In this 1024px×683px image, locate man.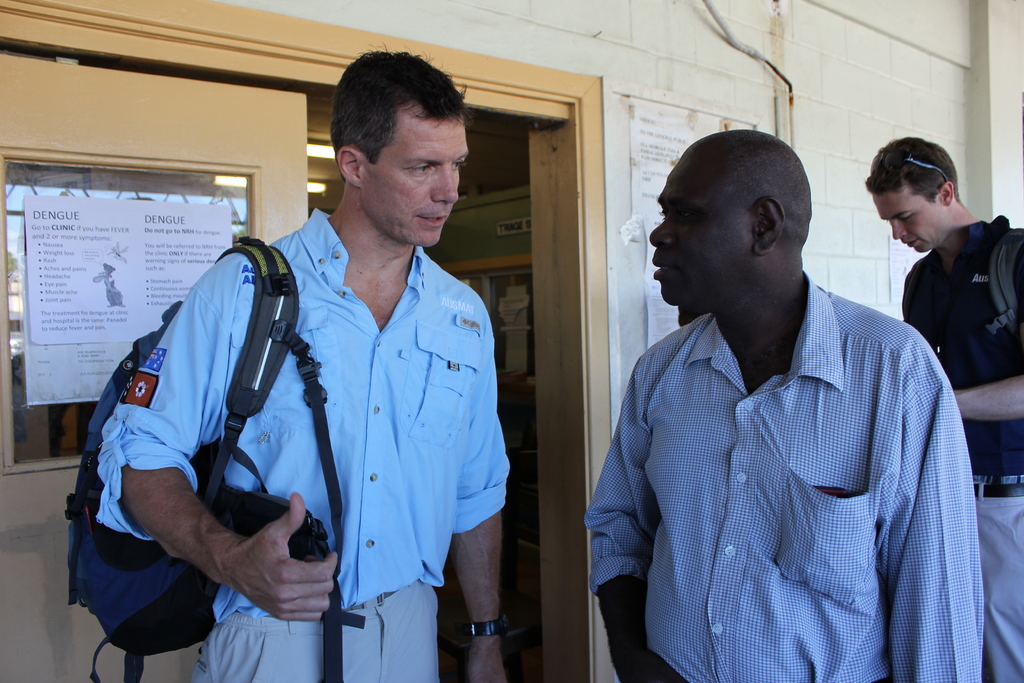
Bounding box: <bbox>93, 42, 511, 682</bbox>.
